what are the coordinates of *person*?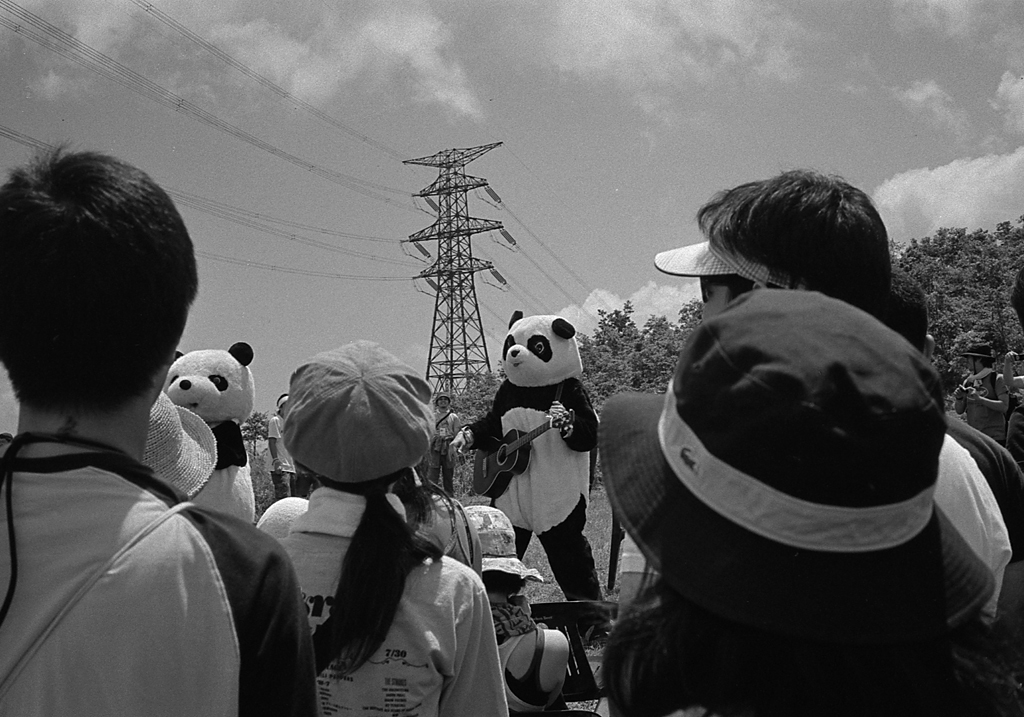
box(599, 284, 1023, 716).
